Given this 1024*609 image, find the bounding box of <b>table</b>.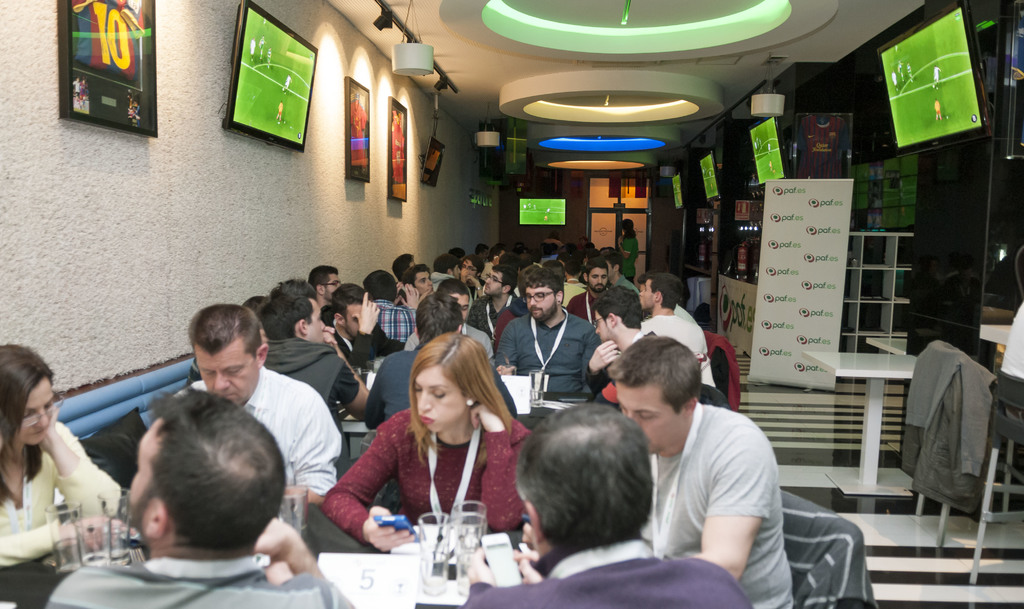
[x1=806, y1=350, x2=918, y2=498].
